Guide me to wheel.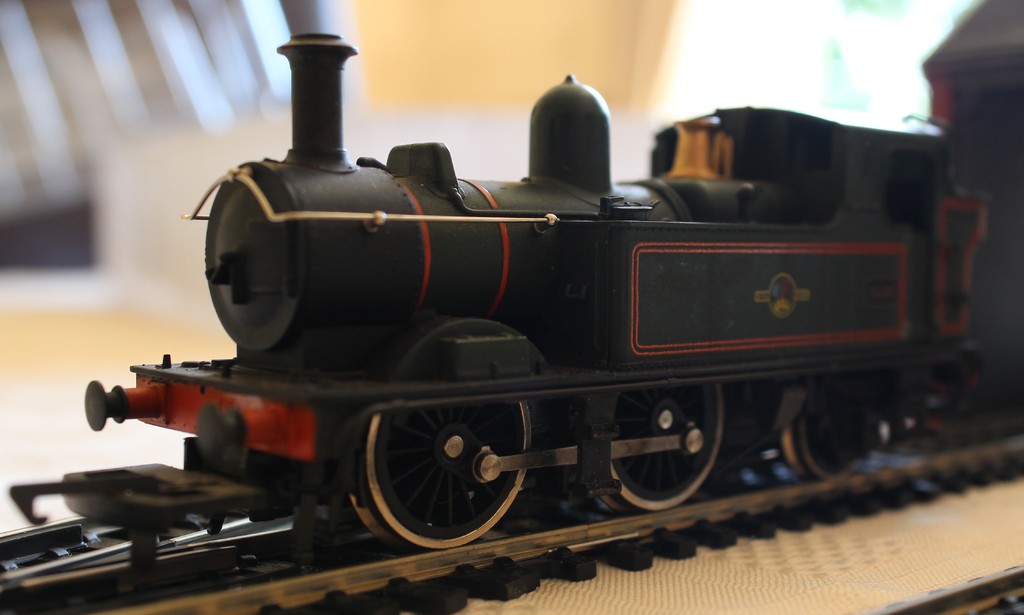
Guidance: detection(779, 378, 877, 487).
